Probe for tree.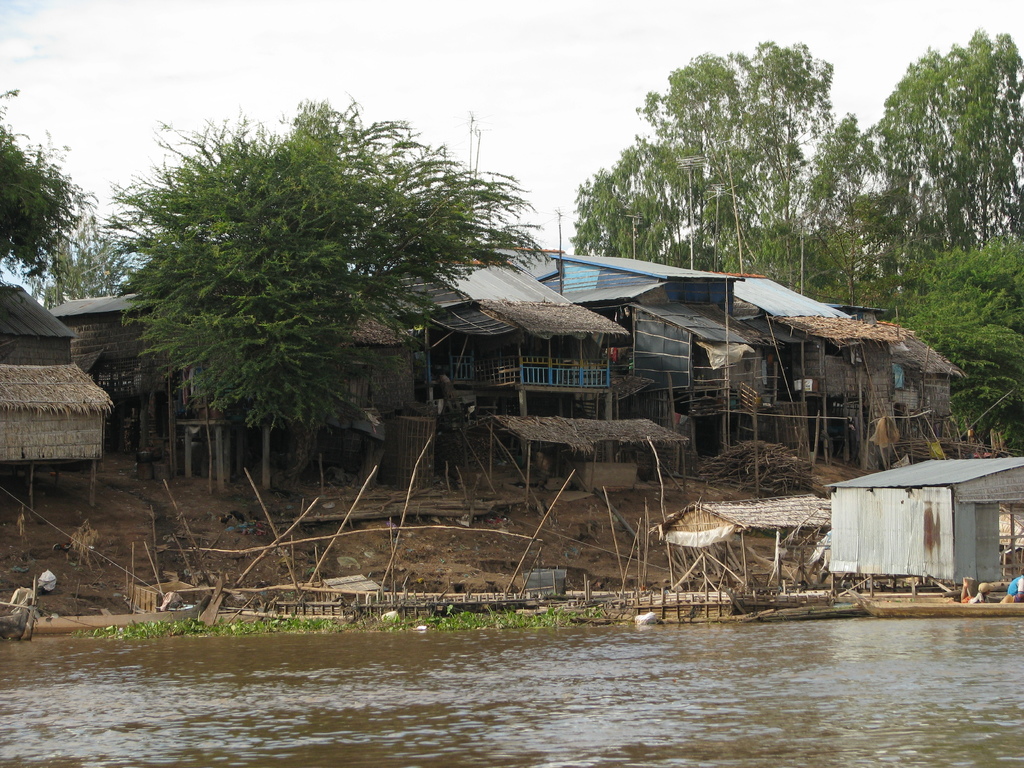
Probe result: x1=29, y1=209, x2=127, y2=311.
